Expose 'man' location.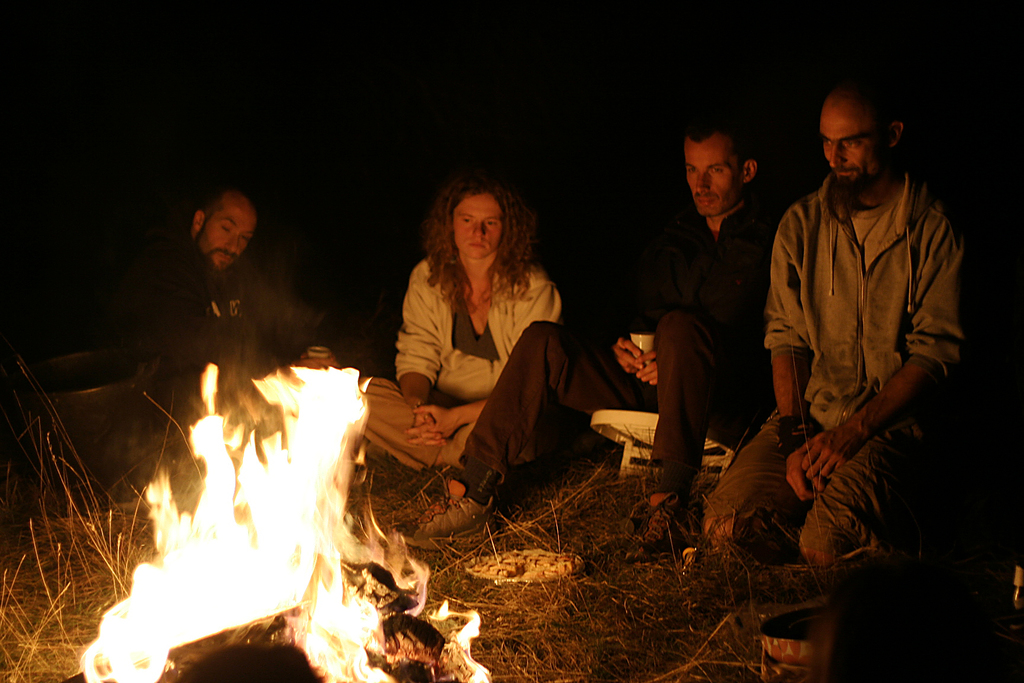
Exposed at [383, 117, 779, 551].
